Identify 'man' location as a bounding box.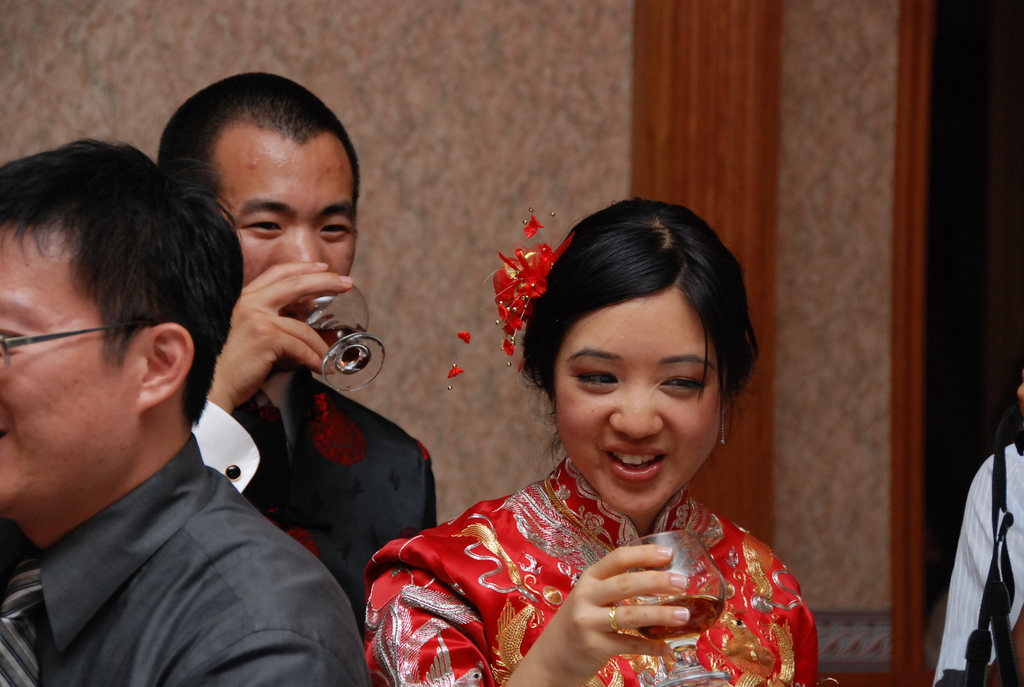
{"x1": 156, "y1": 65, "x2": 444, "y2": 639}.
